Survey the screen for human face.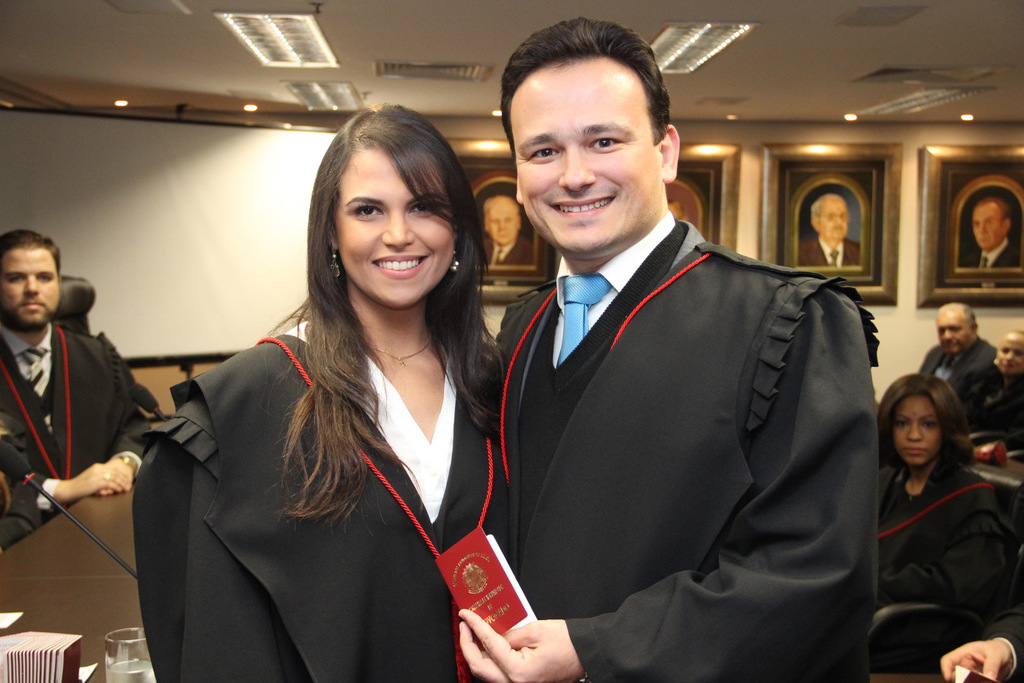
Survey found: 819:201:849:242.
